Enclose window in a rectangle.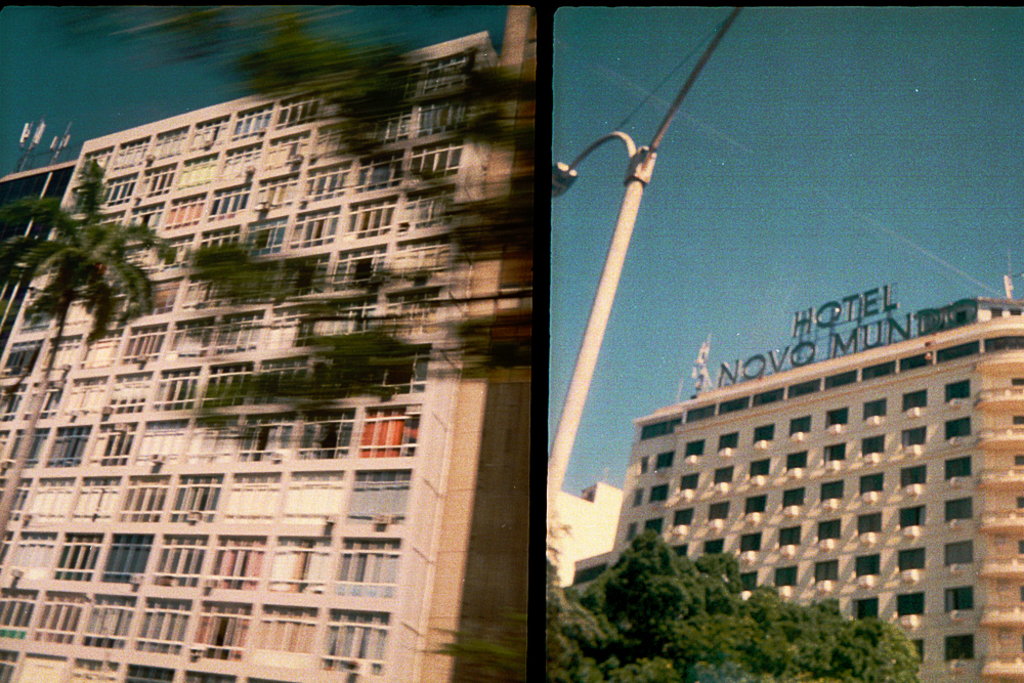
bbox=[821, 487, 839, 504].
